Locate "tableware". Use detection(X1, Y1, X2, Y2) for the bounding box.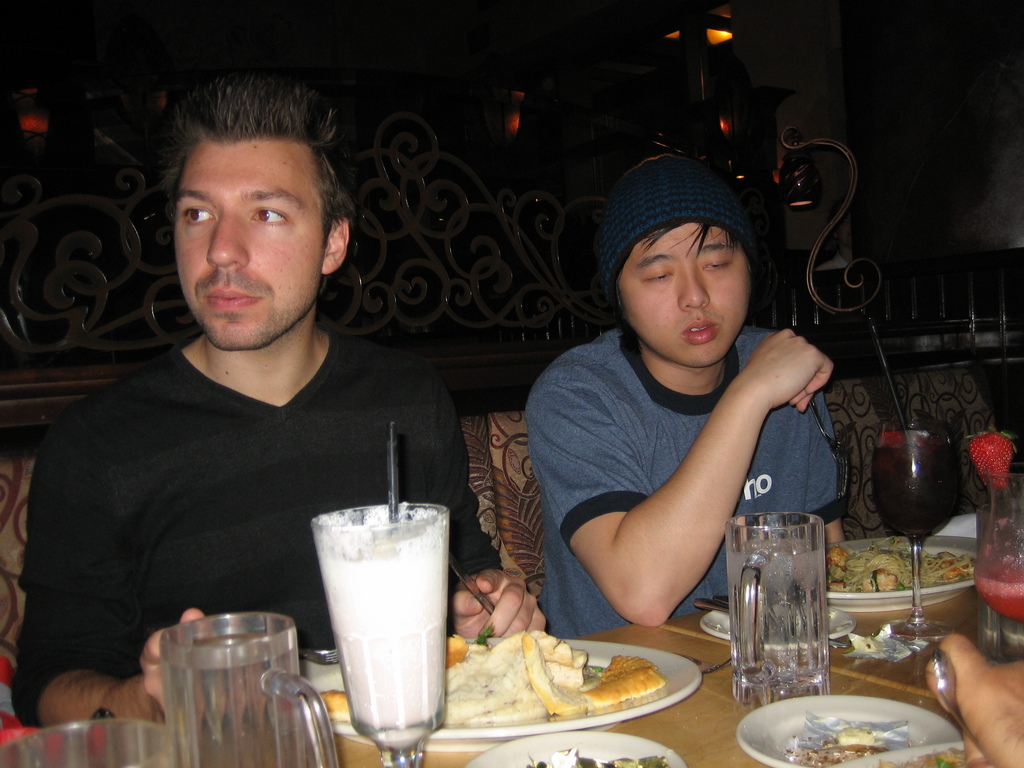
detection(975, 460, 1023, 668).
